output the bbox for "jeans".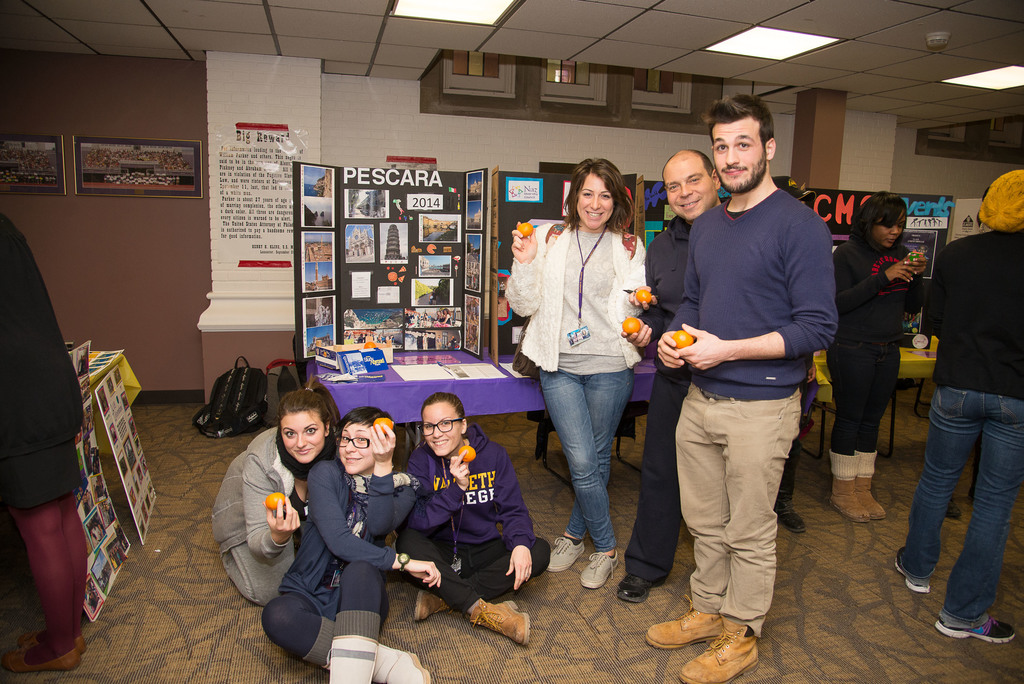
box=[619, 368, 674, 580].
